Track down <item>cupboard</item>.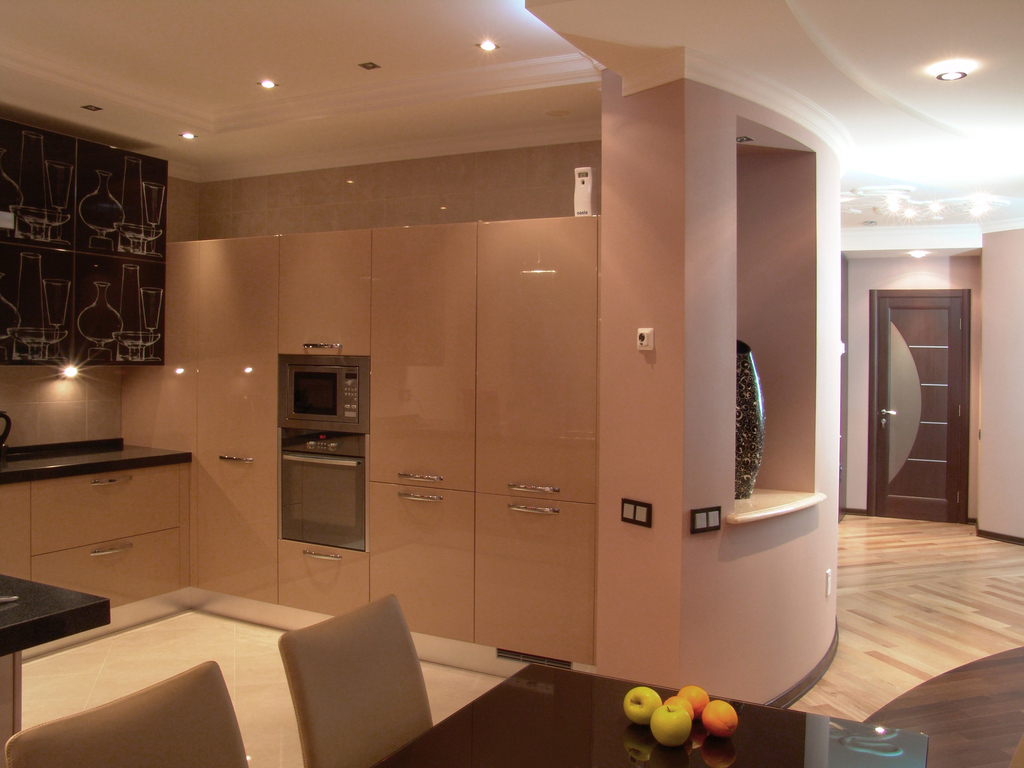
Tracked to l=4, t=426, r=199, b=616.
